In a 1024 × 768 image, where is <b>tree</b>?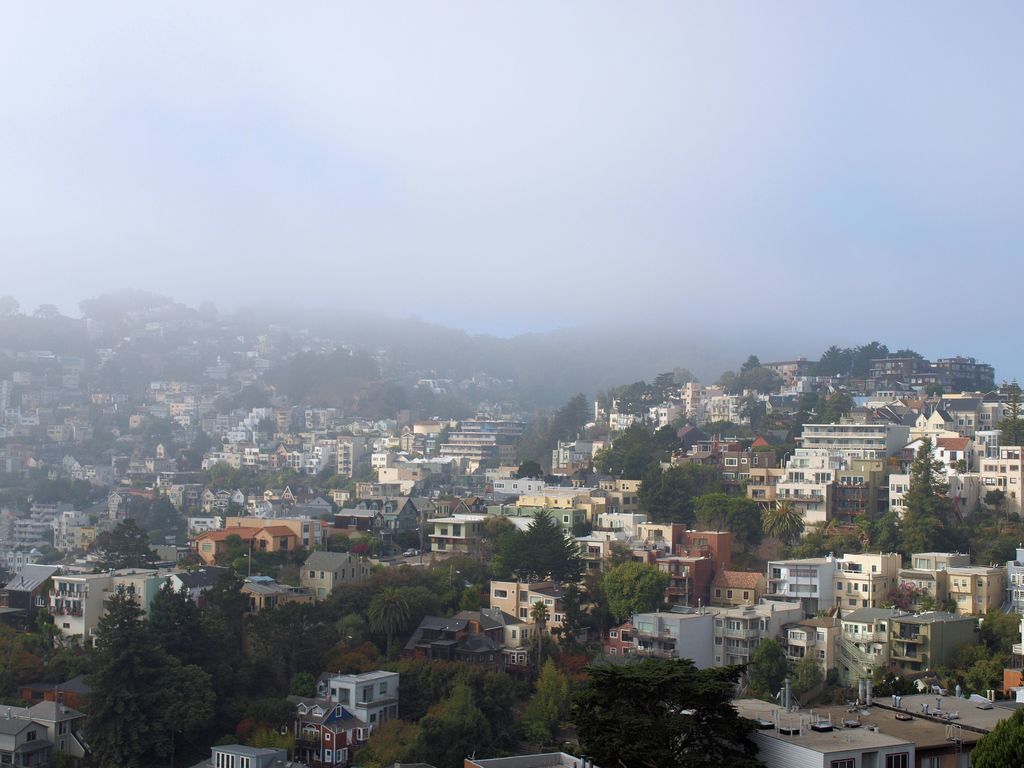
locate(608, 557, 676, 625).
